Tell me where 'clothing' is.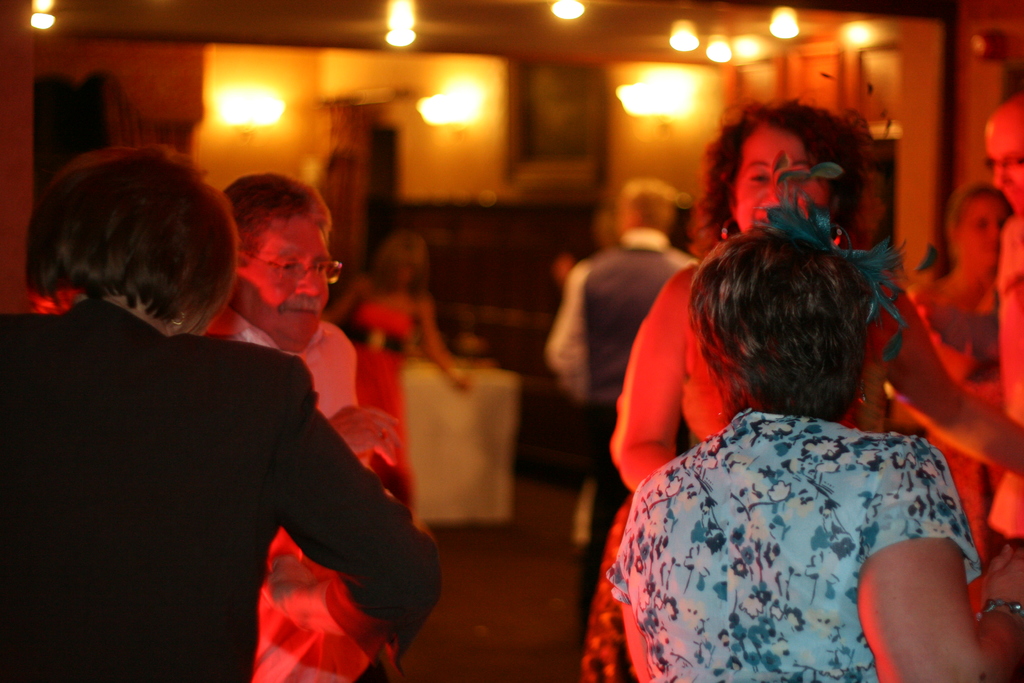
'clothing' is at (x1=0, y1=301, x2=444, y2=682).
